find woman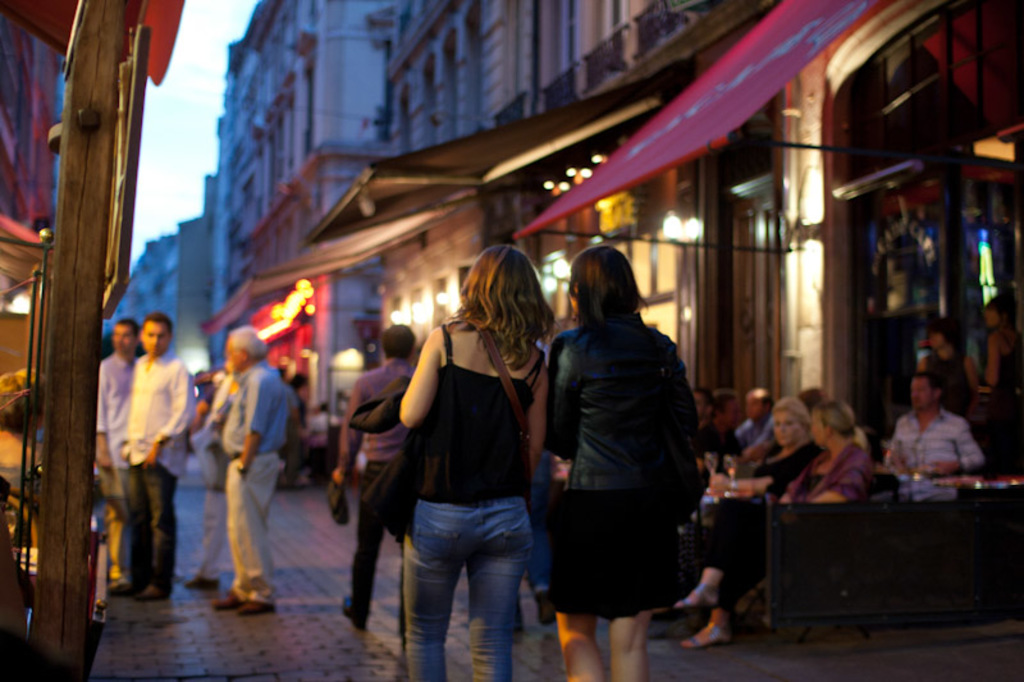
342, 244, 556, 681
